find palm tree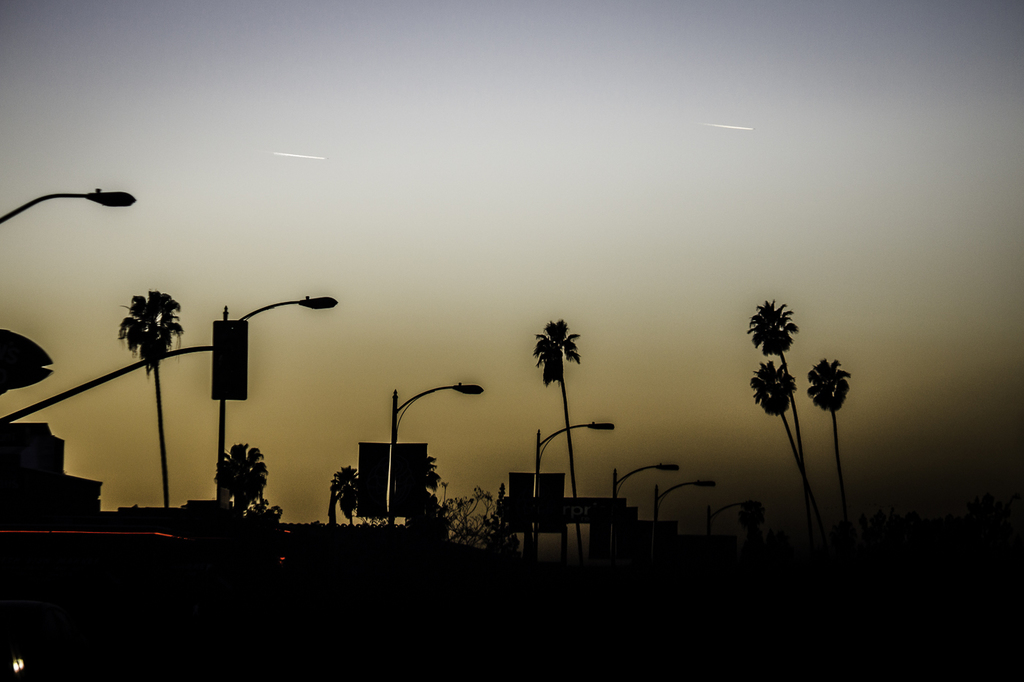
left=535, top=314, right=584, bottom=573
